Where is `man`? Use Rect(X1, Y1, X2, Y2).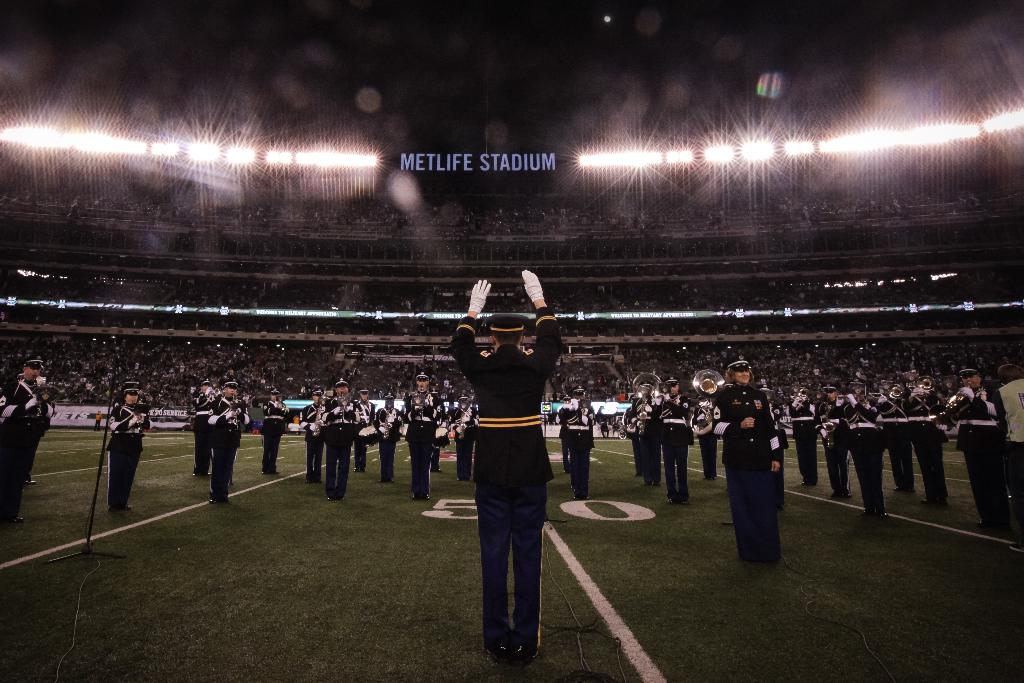
Rect(108, 384, 150, 514).
